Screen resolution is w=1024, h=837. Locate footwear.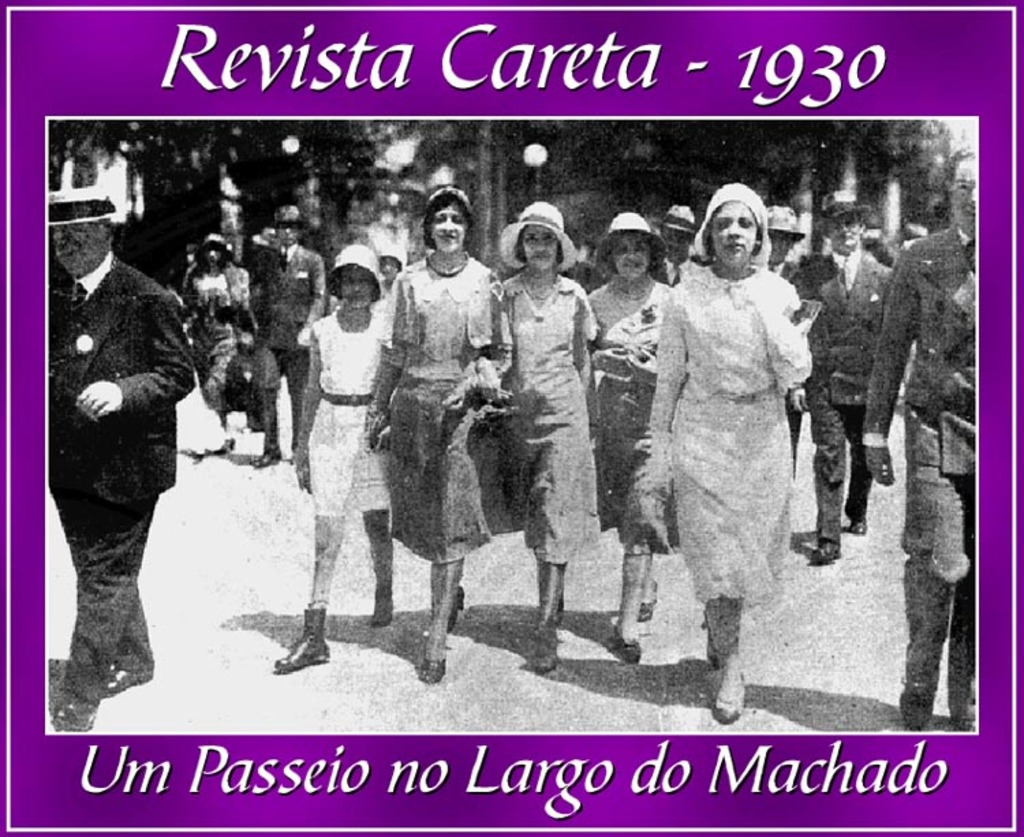
locate(532, 621, 568, 675).
